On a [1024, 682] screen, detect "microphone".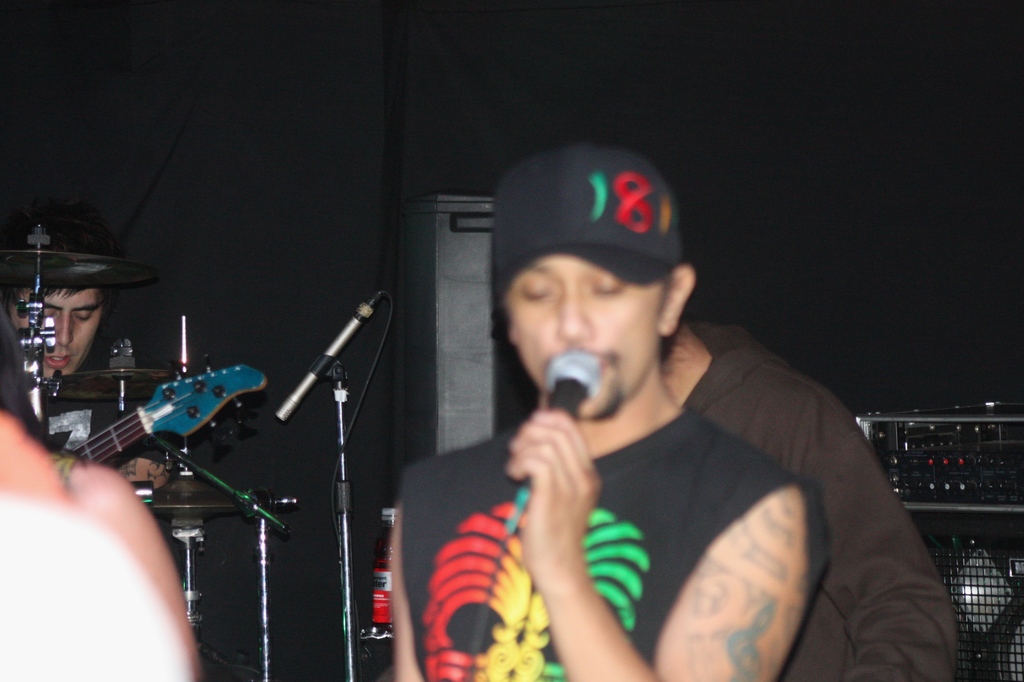
detection(273, 299, 372, 420).
